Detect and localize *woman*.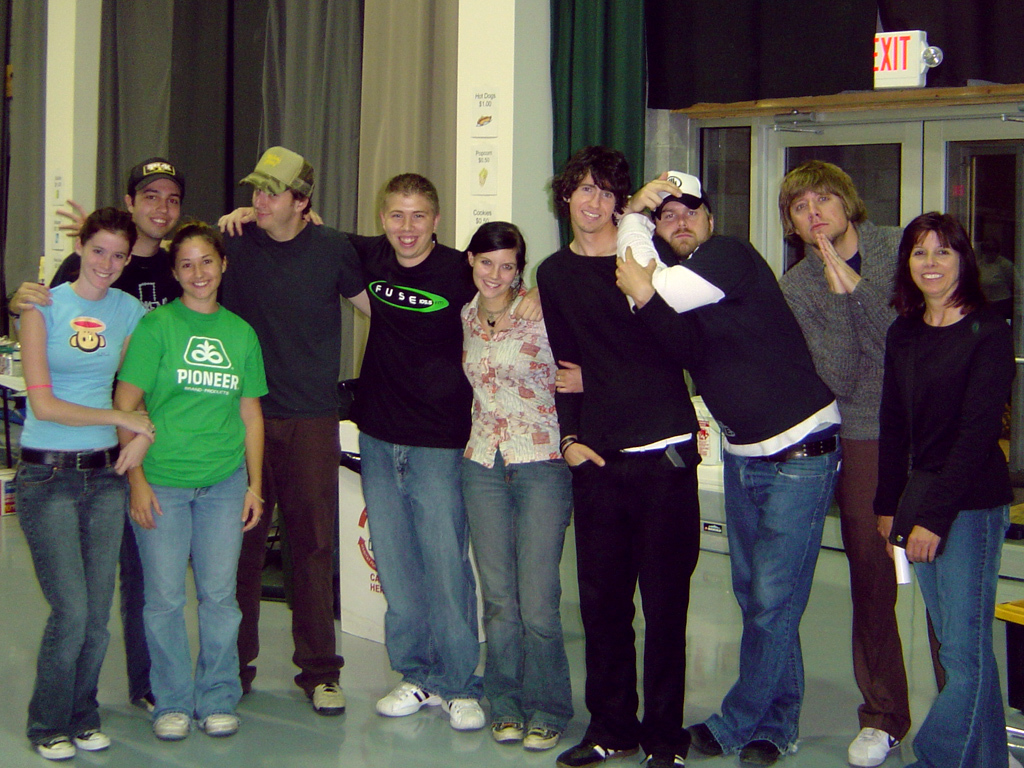
Localized at bbox=(877, 212, 1016, 767).
